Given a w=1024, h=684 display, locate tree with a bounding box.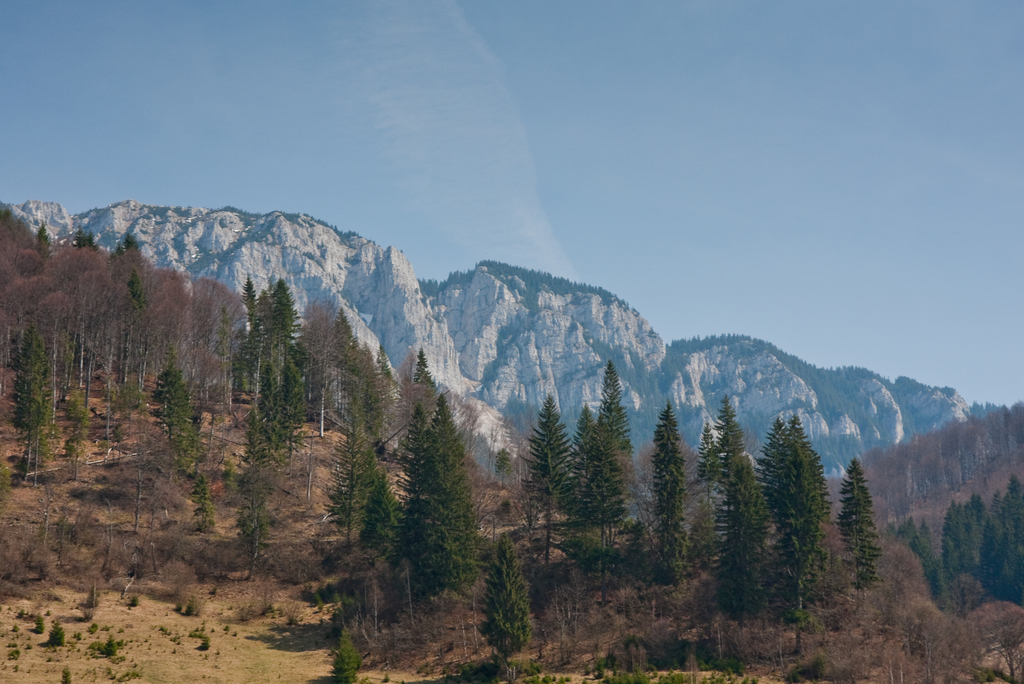
Located: {"left": 767, "top": 416, "right": 833, "bottom": 619}.
